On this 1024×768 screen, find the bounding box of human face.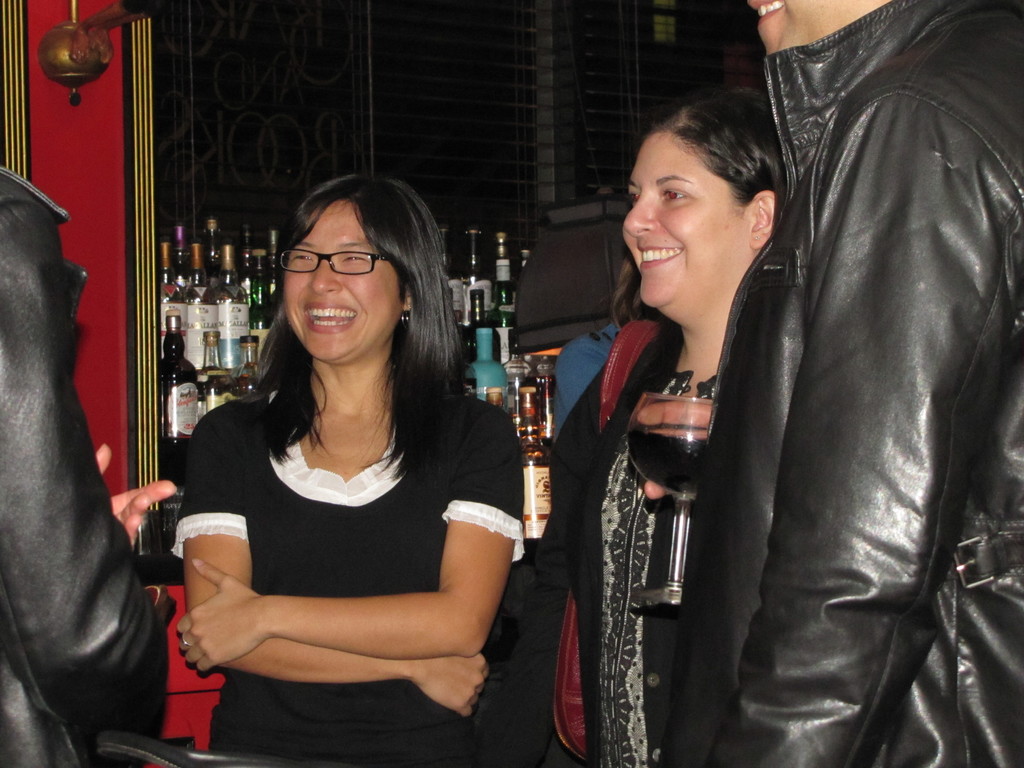
Bounding box: box=[280, 202, 402, 362].
